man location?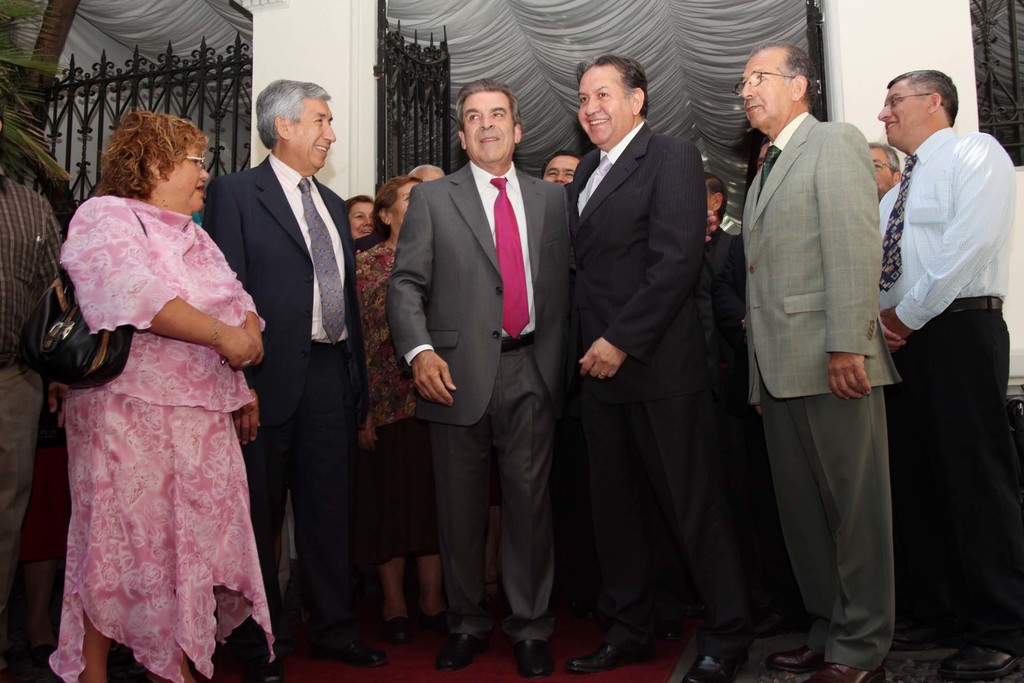
select_region(741, 26, 912, 682)
